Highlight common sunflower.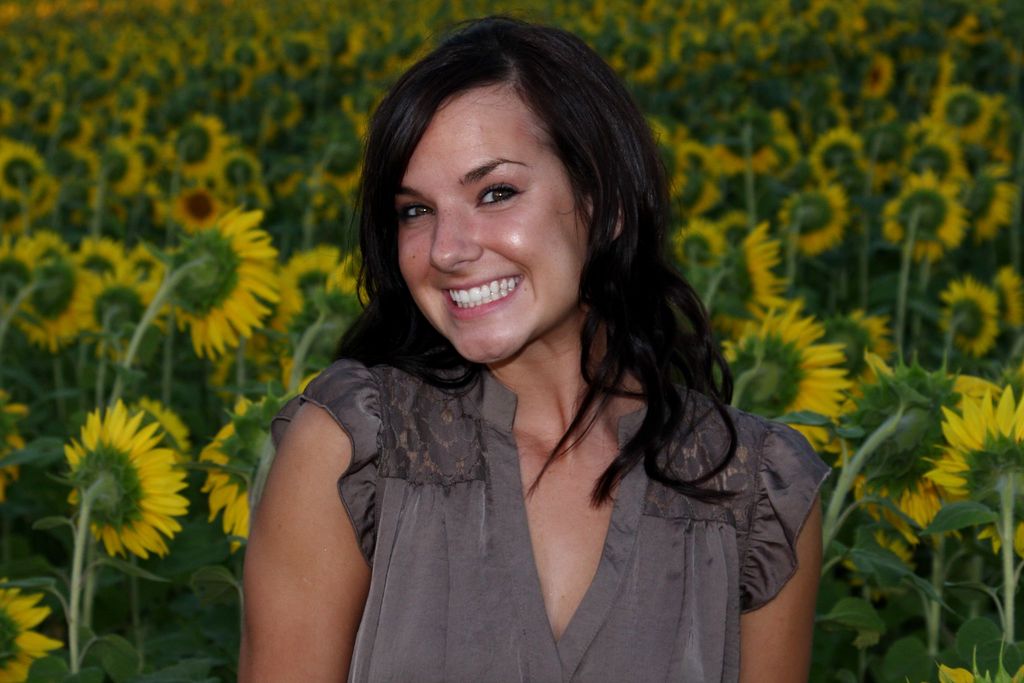
Highlighted region: rect(932, 389, 1023, 548).
